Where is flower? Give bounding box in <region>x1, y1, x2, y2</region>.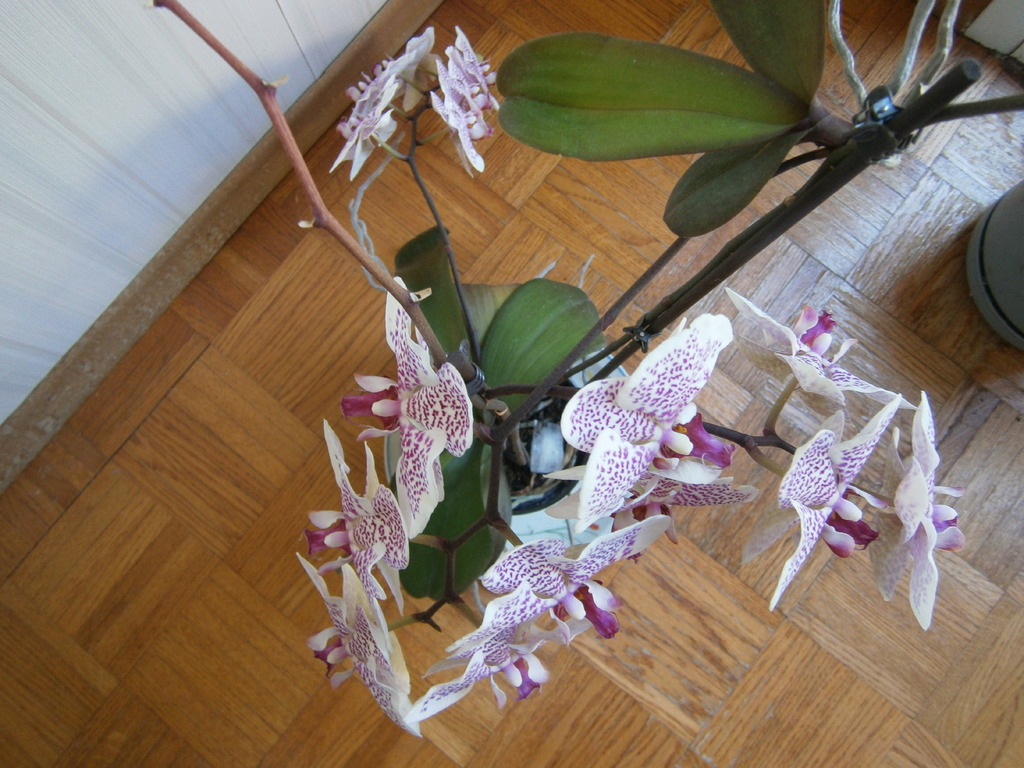
<region>451, 518, 654, 662</region>.
